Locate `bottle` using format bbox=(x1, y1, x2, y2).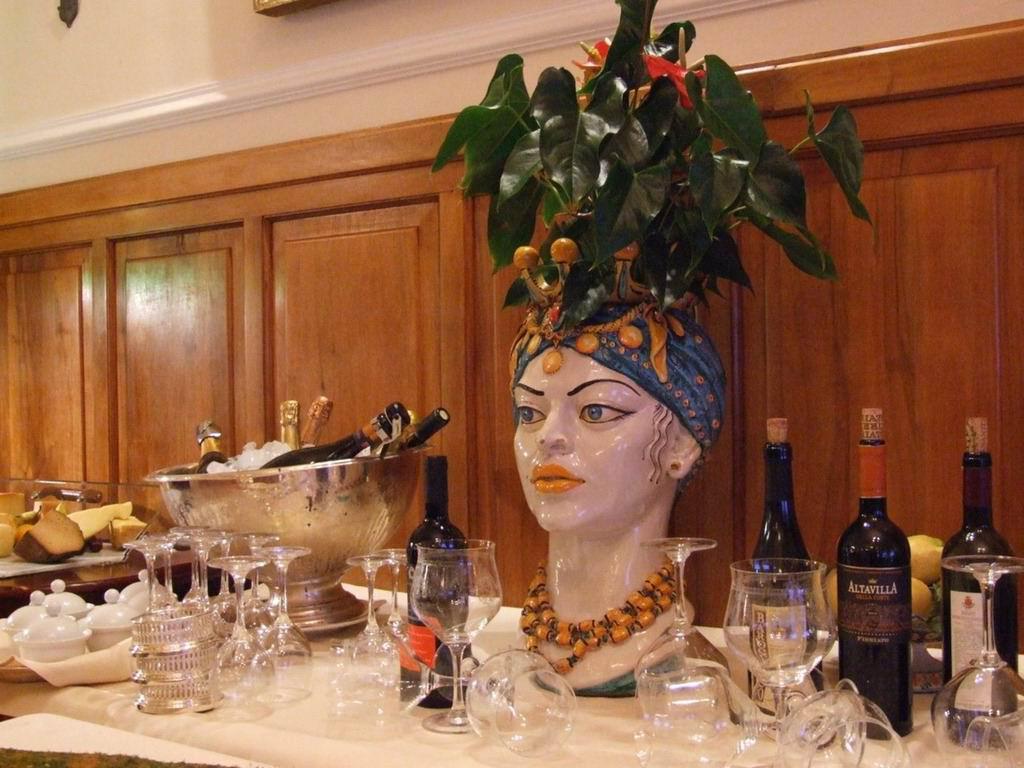
bbox=(736, 430, 835, 715).
